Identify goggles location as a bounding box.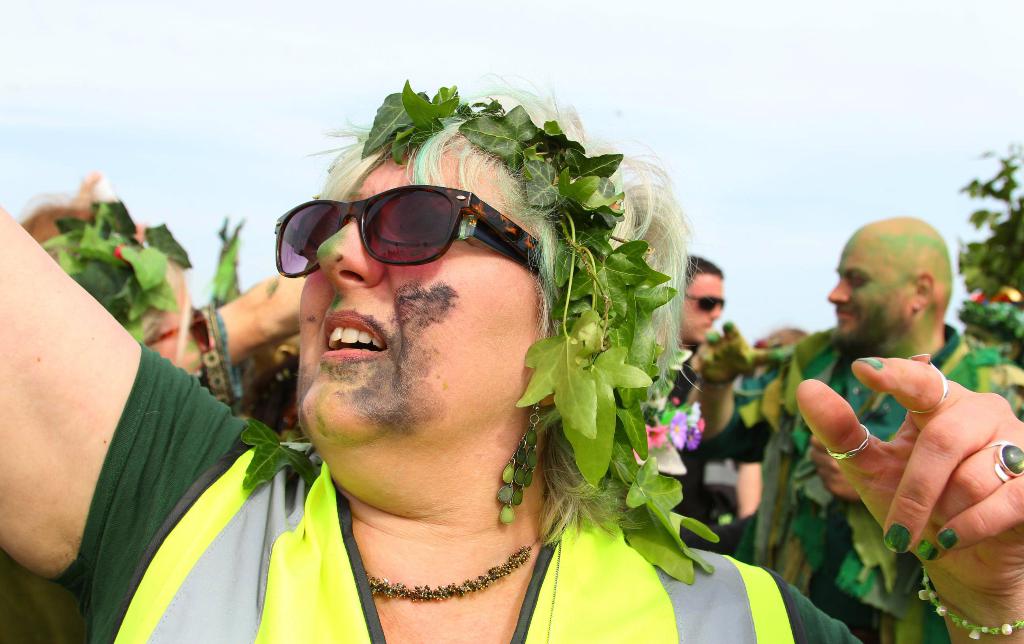
detection(687, 294, 725, 311).
